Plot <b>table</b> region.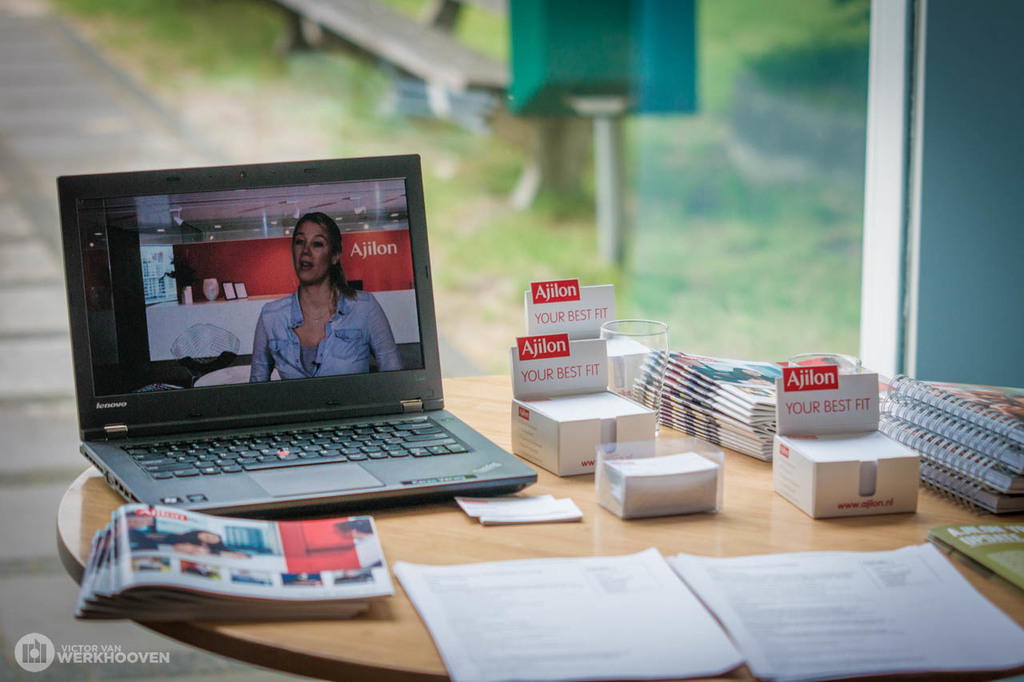
Plotted at bbox=(54, 375, 1023, 681).
